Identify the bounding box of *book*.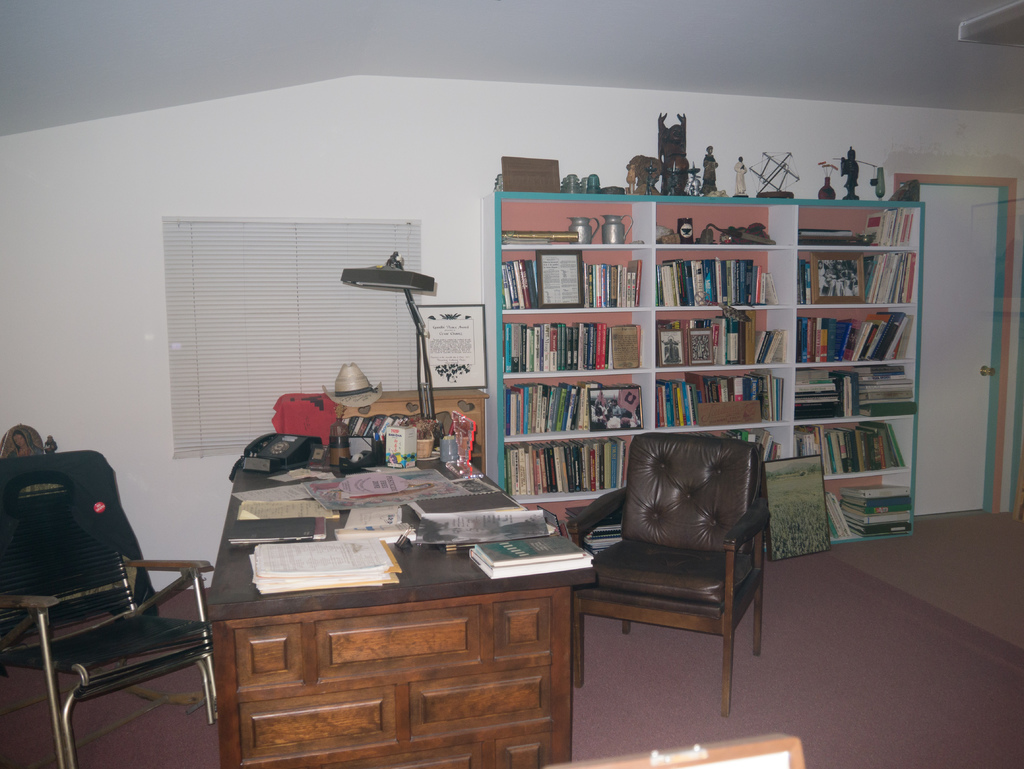
<bbox>505, 232, 582, 247</bbox>.
